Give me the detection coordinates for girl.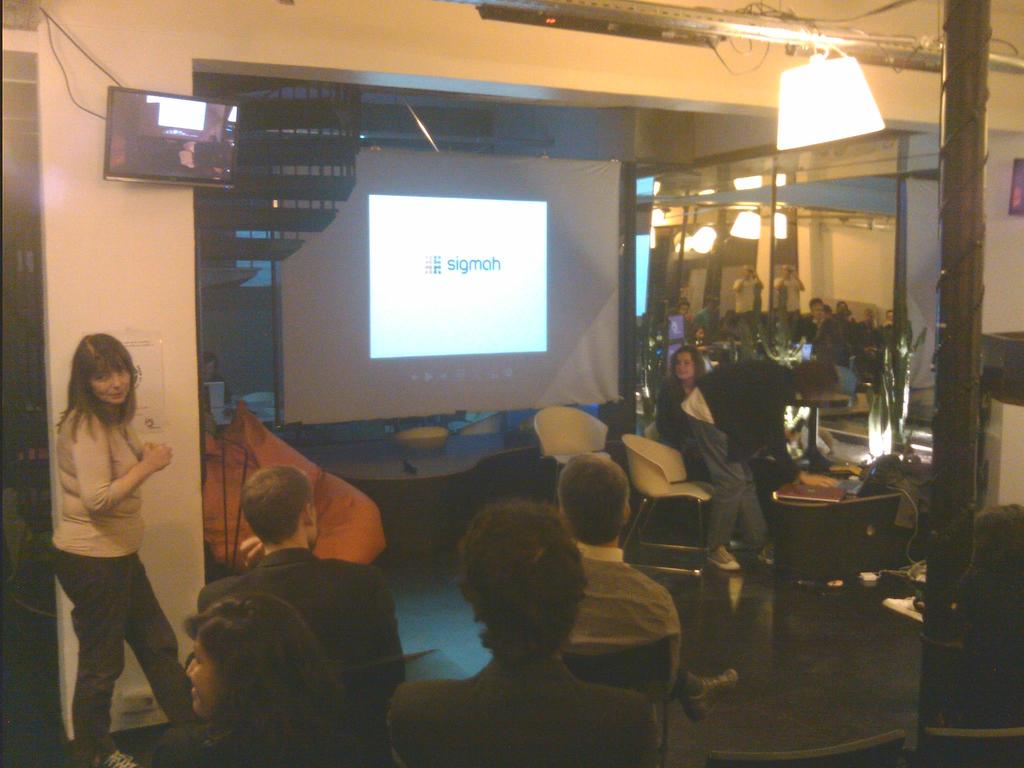
138 583 375 767.
